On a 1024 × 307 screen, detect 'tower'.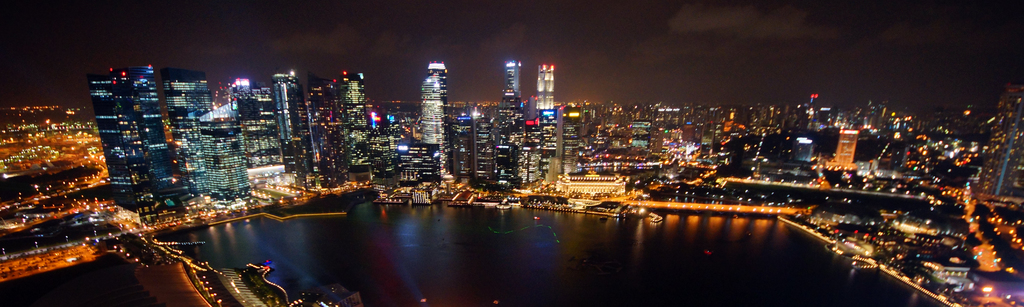
BBox(161, 66, 213, 188).
